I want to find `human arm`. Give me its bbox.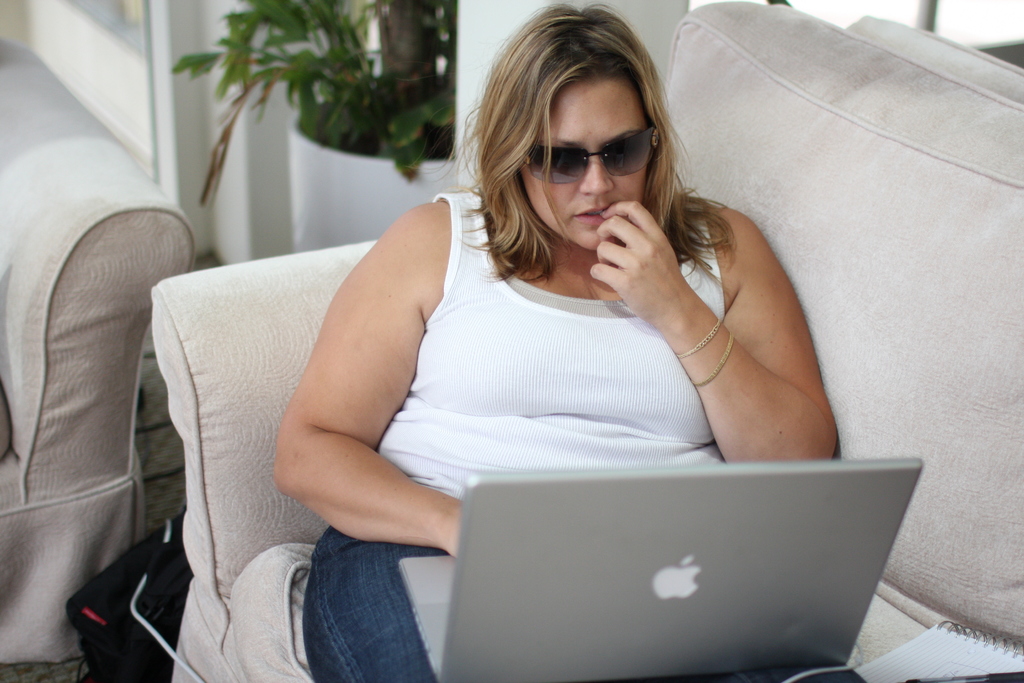
l=587, t=167, r=828, b=487.
